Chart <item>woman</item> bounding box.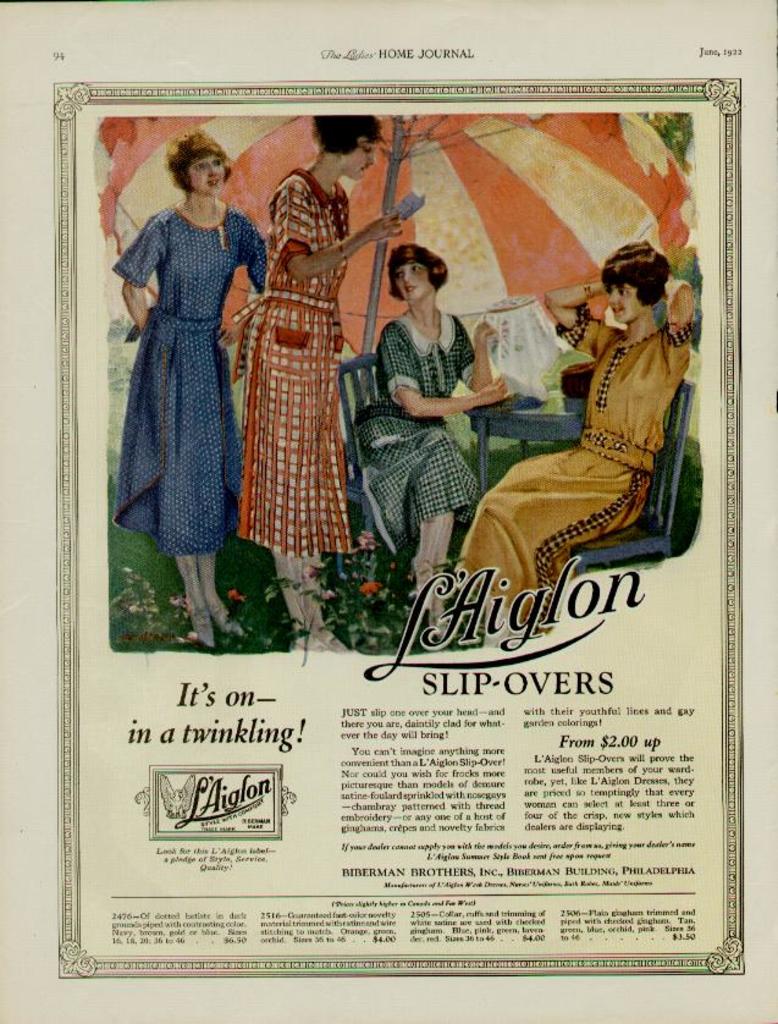
Charted: (226,105,413,649).
